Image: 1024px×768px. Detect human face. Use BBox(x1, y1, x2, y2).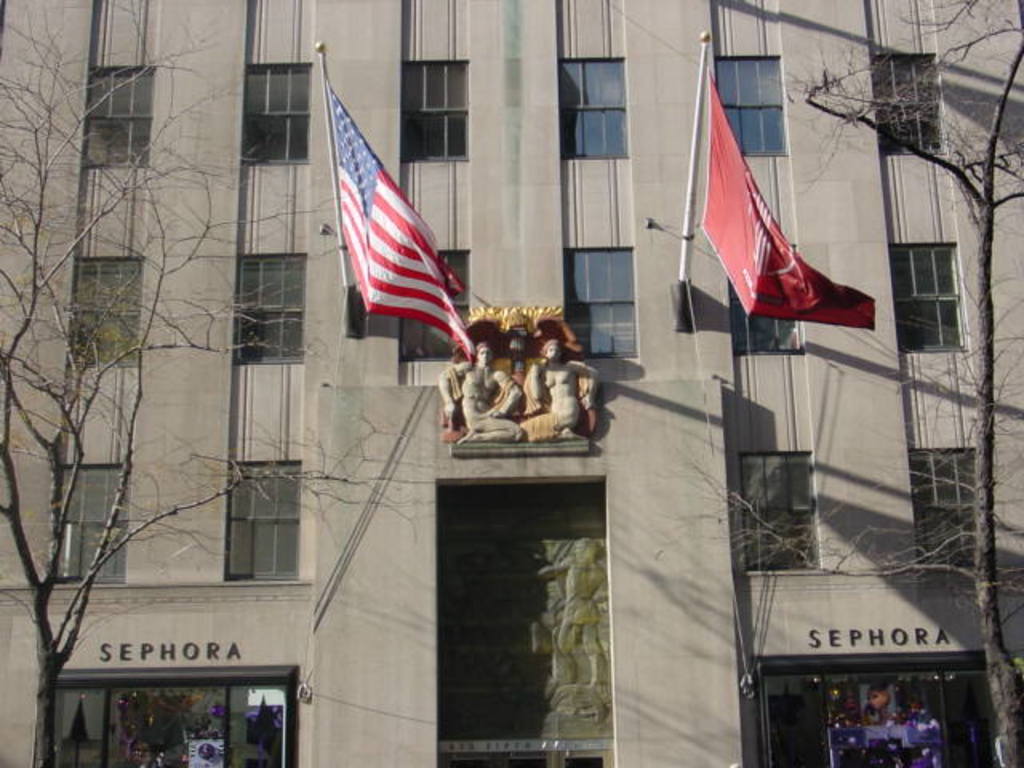
BBox(869, 691, 885, 702).
